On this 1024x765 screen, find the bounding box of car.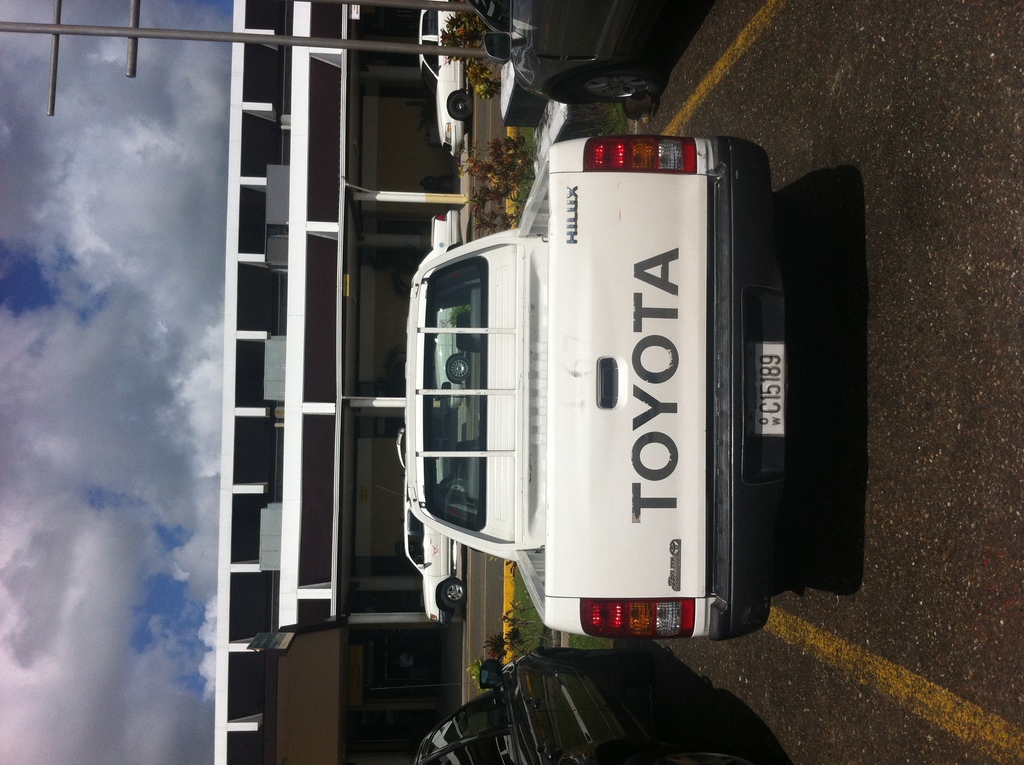
Bounding box: bbox(482, 0, 669, 113).
